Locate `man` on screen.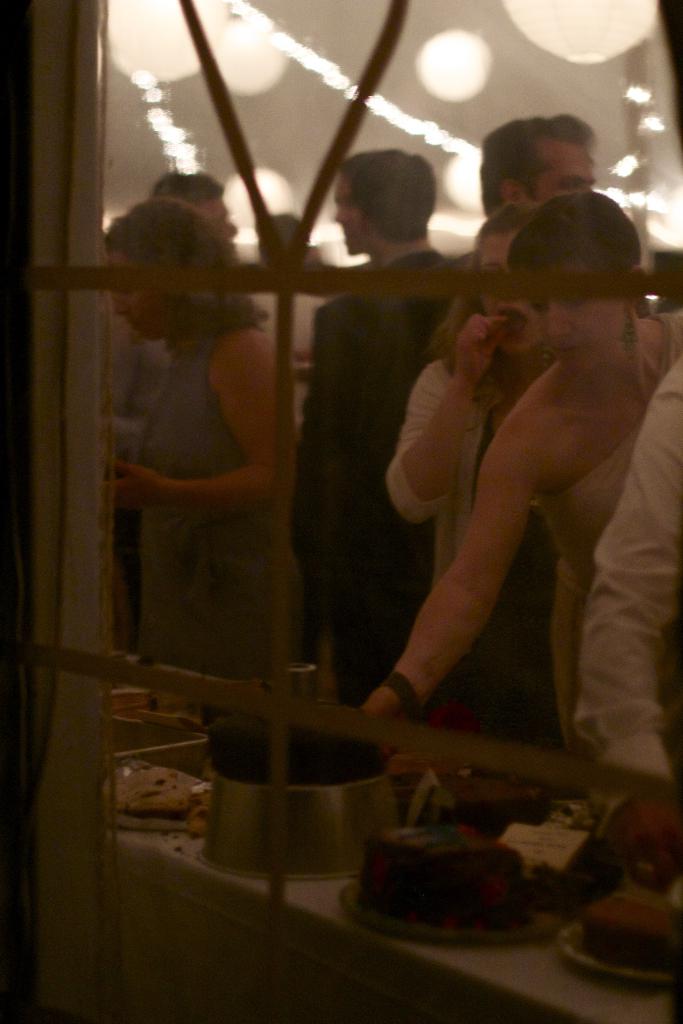
On screen at Rect(465, 111, 591, 218).
